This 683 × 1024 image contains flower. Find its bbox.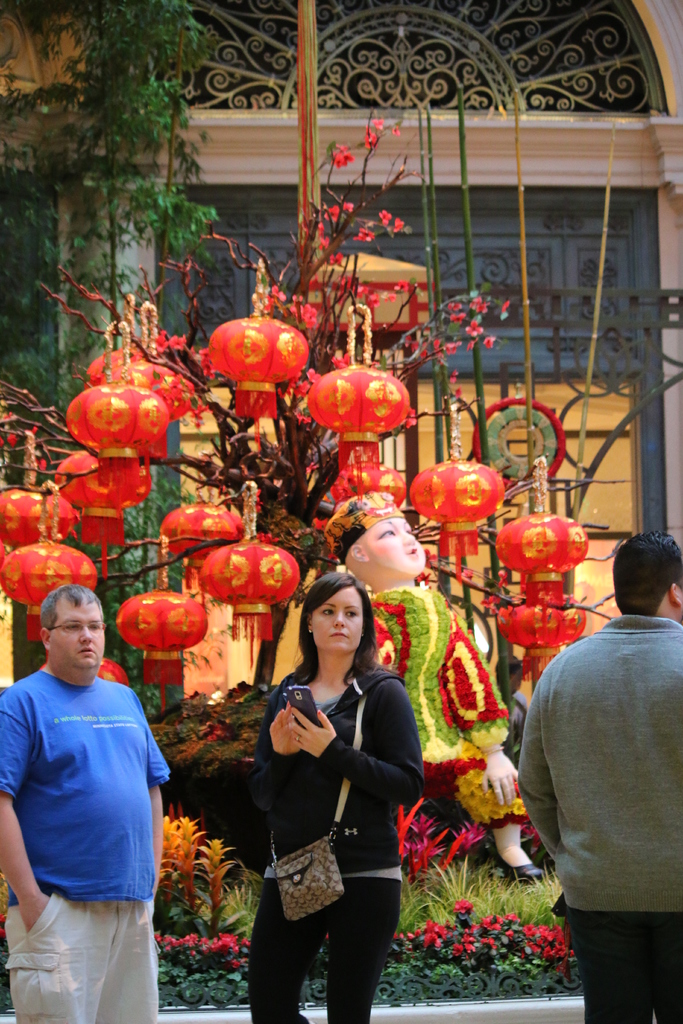
[377,291,400,307].
